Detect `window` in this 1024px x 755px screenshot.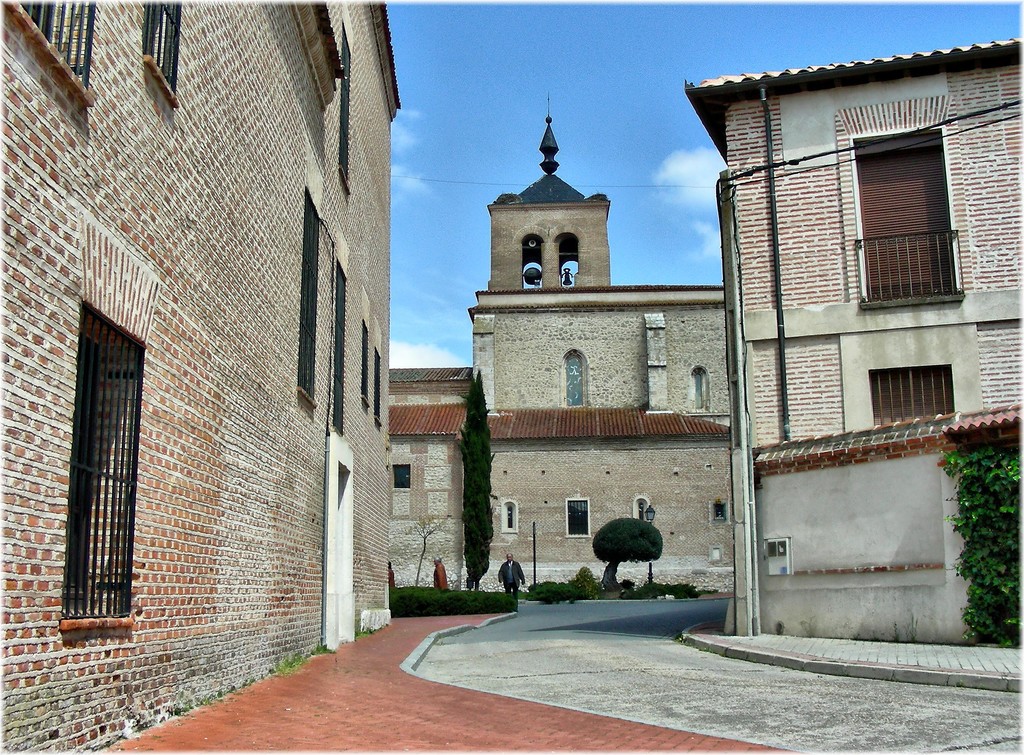
Detection: rect(524, 233, 547, 292).
